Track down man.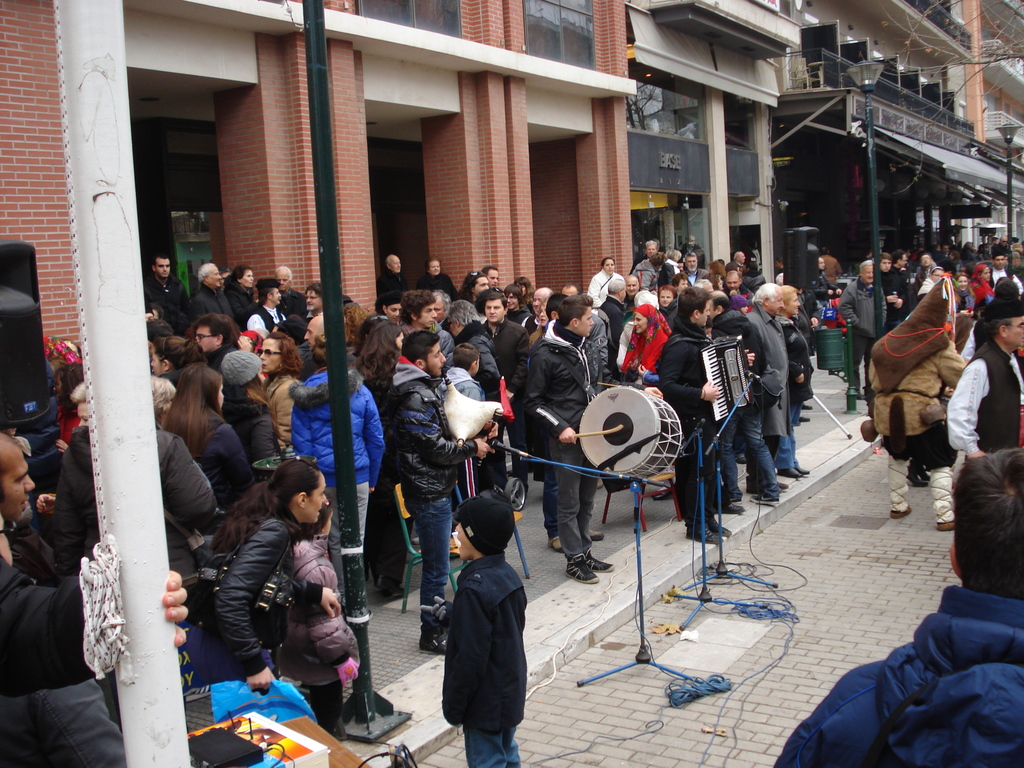
Tracked to crop(913, 253, 939, 285).
